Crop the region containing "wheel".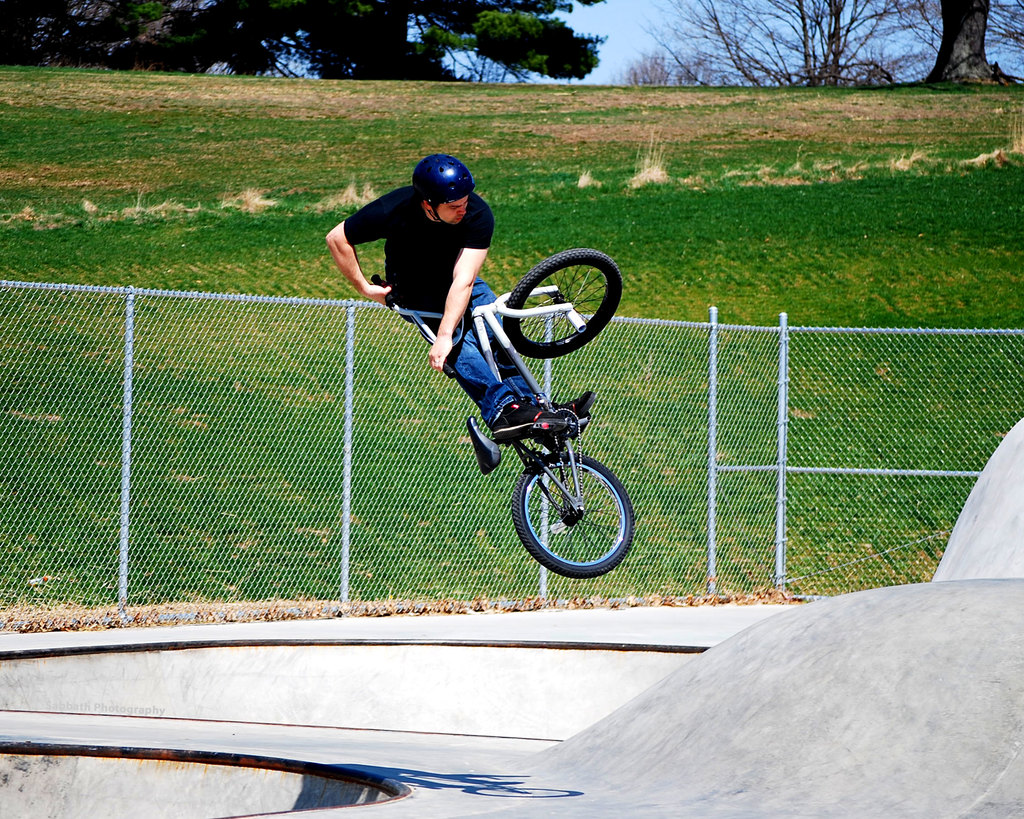
Crop region: <region>502, 247, 623, 358</region>.
